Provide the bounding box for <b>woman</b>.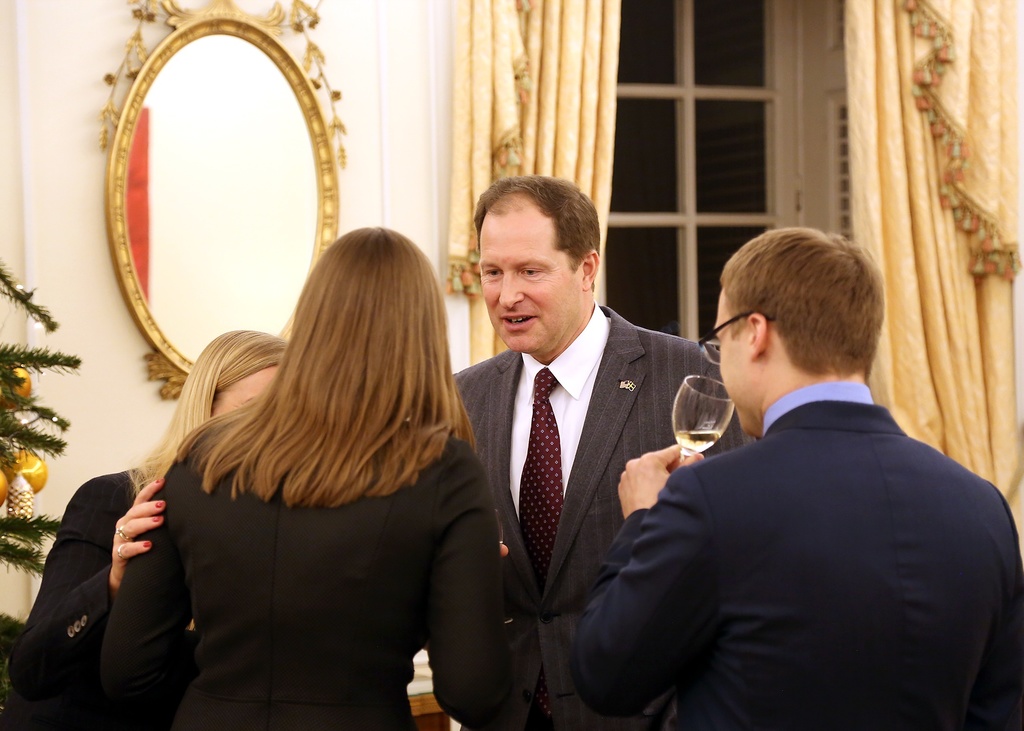
select_region(21, 323, 290, 730).
